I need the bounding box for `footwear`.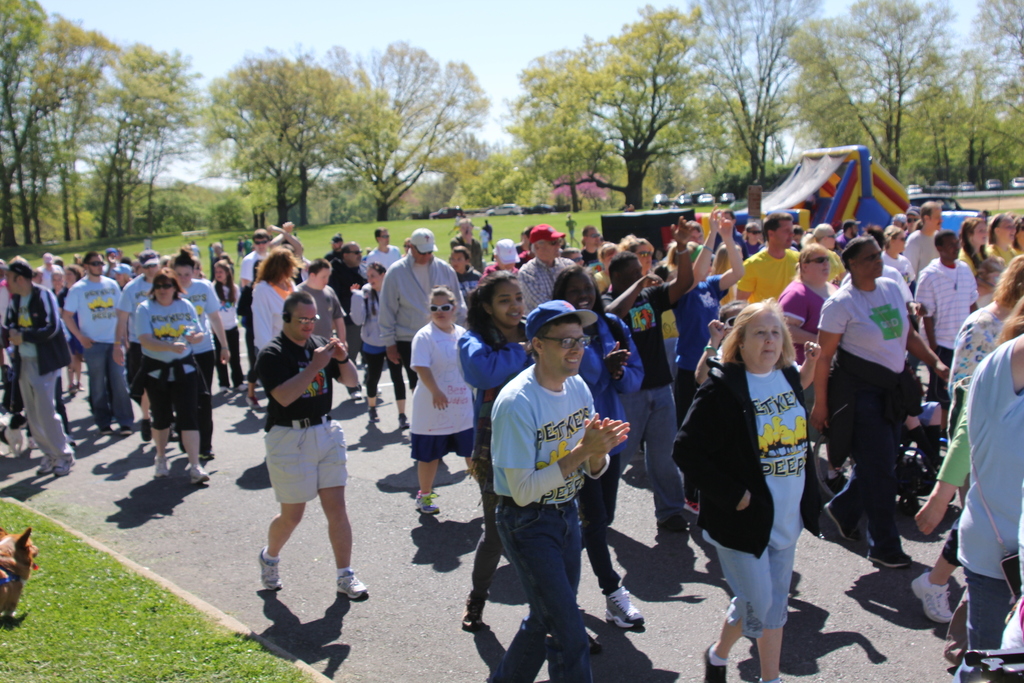
Here it is: [76,383,85,394].
